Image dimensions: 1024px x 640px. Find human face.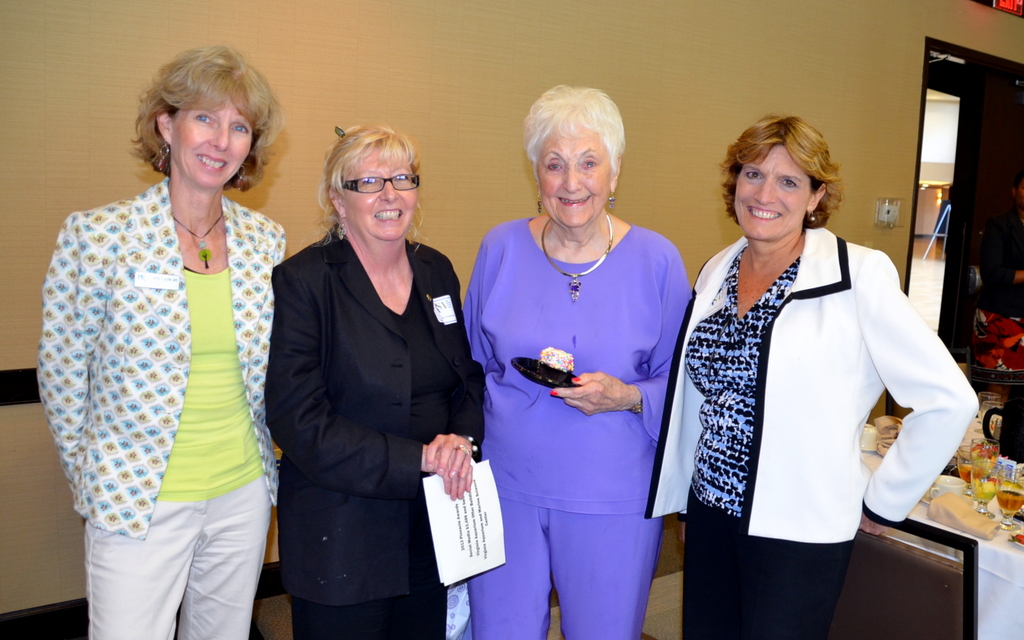
BBox(340, 146, 414, 235).
